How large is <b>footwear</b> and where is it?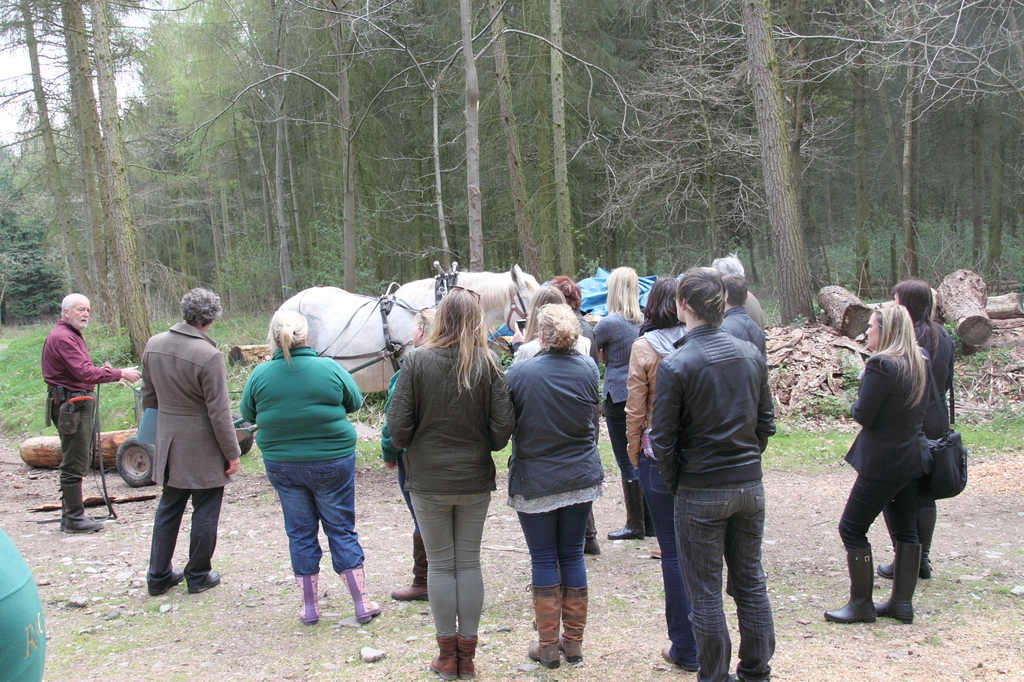
Bounding box: x1=61 y1=504 x2=105 y2=535.
